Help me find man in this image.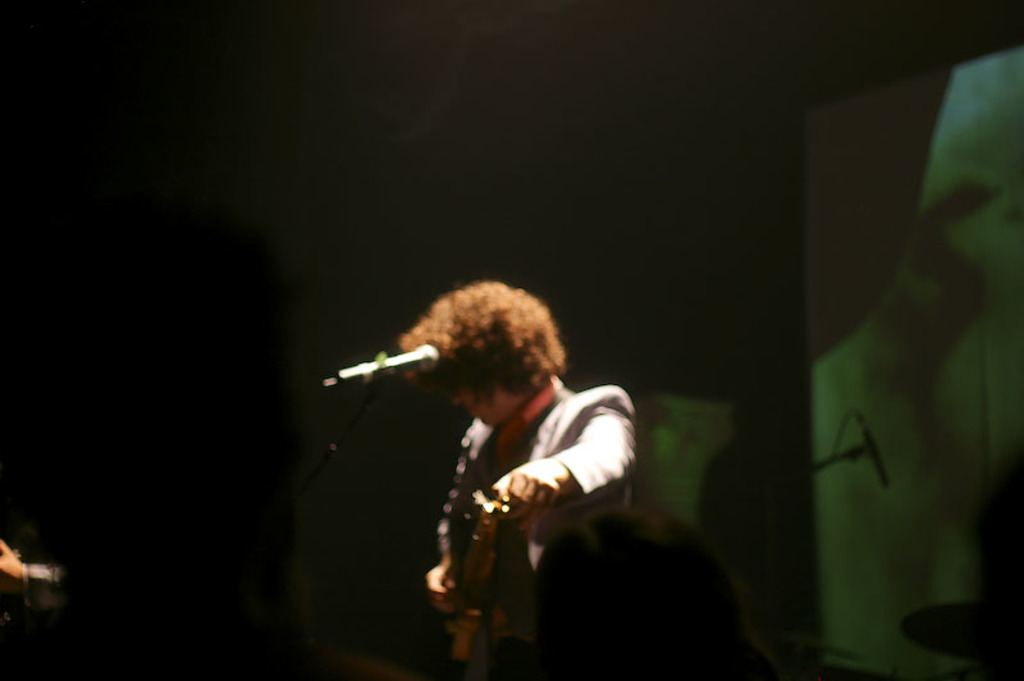
Found it: bbox=(340, 291, 660, 650).
